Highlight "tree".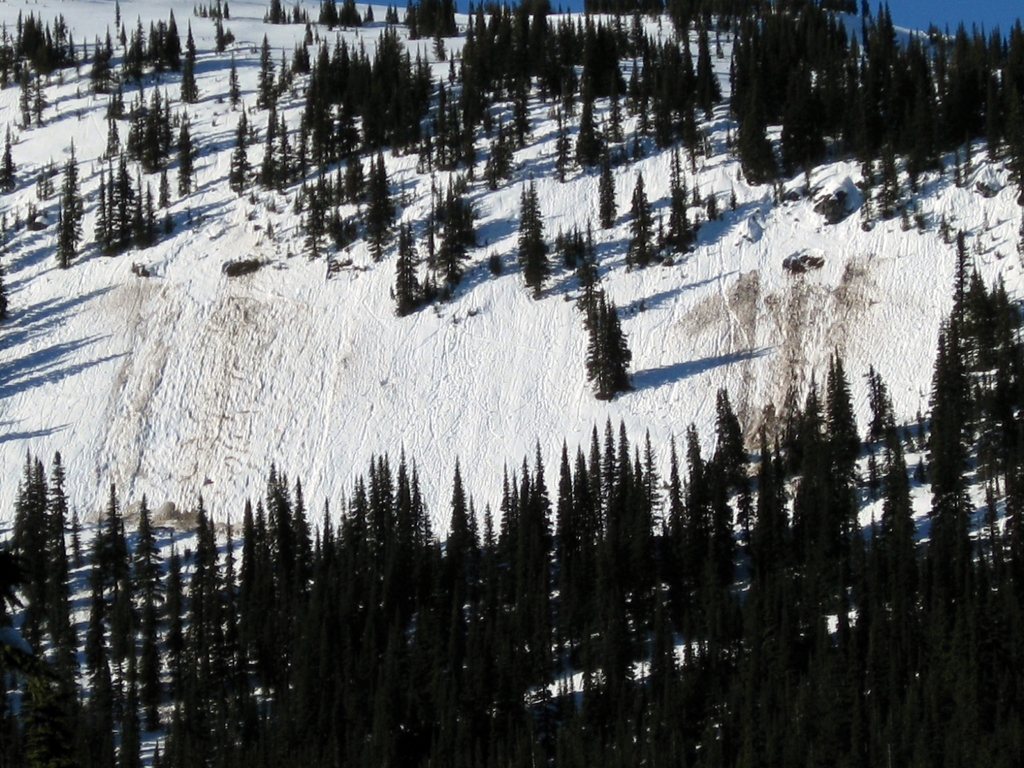
Highlighted region: select_region(504, 182, 552, 283).
